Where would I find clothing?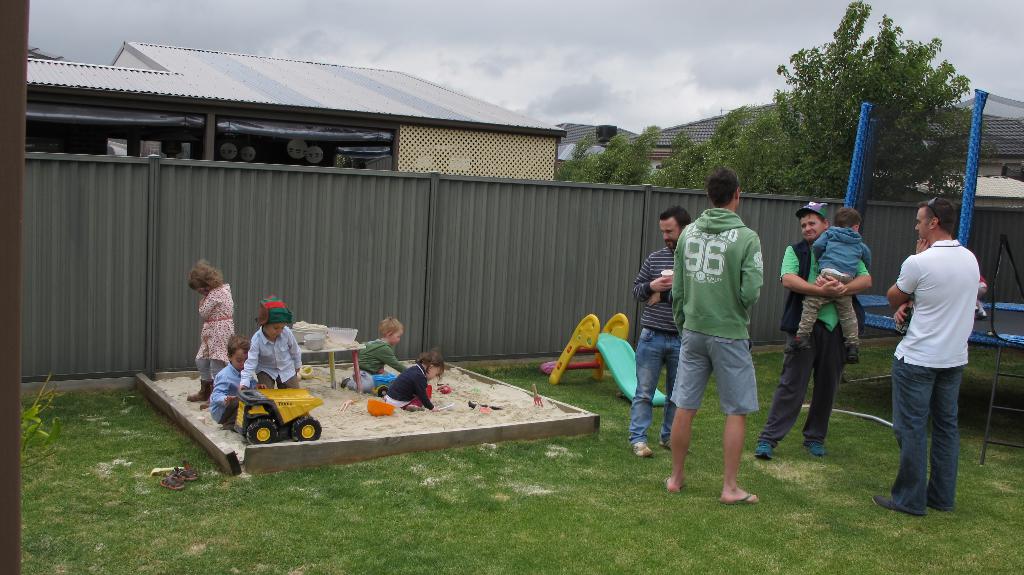
At bbox(757, 238, 862, 440).
